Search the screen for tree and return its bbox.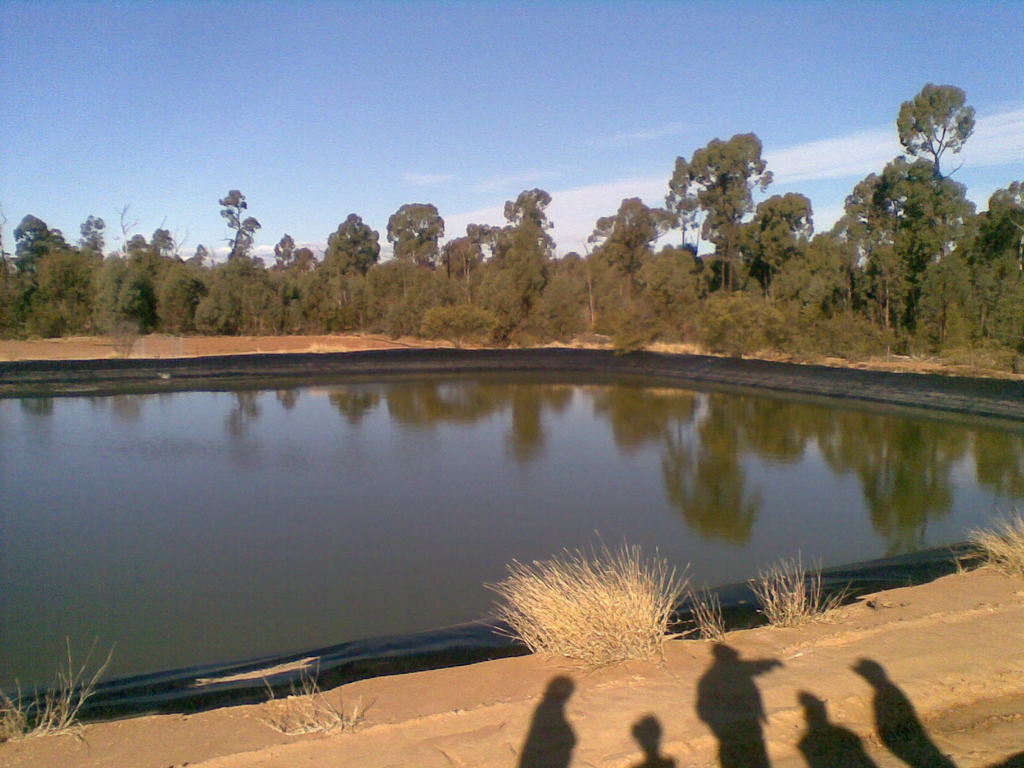
Found: 74:213:108:254.
